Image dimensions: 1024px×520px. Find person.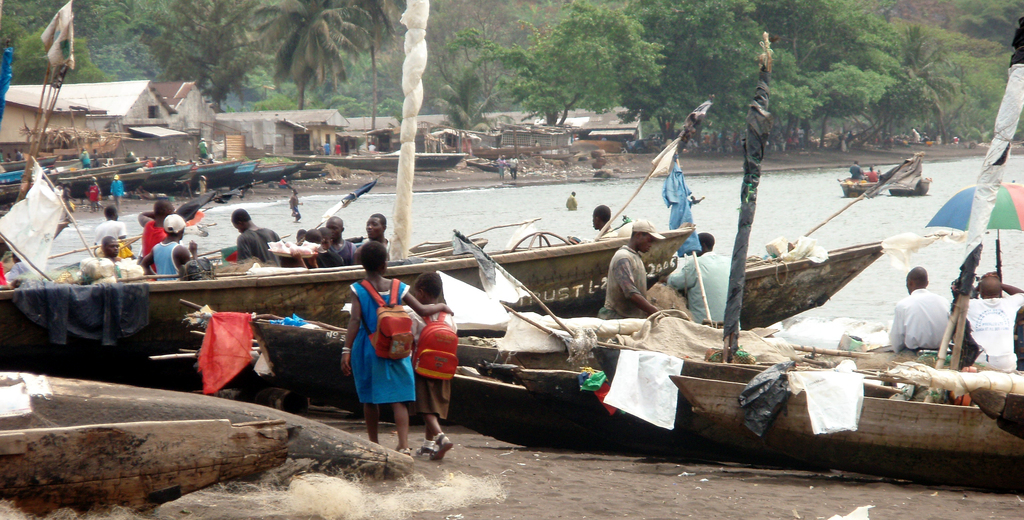
668,232,752,330.
